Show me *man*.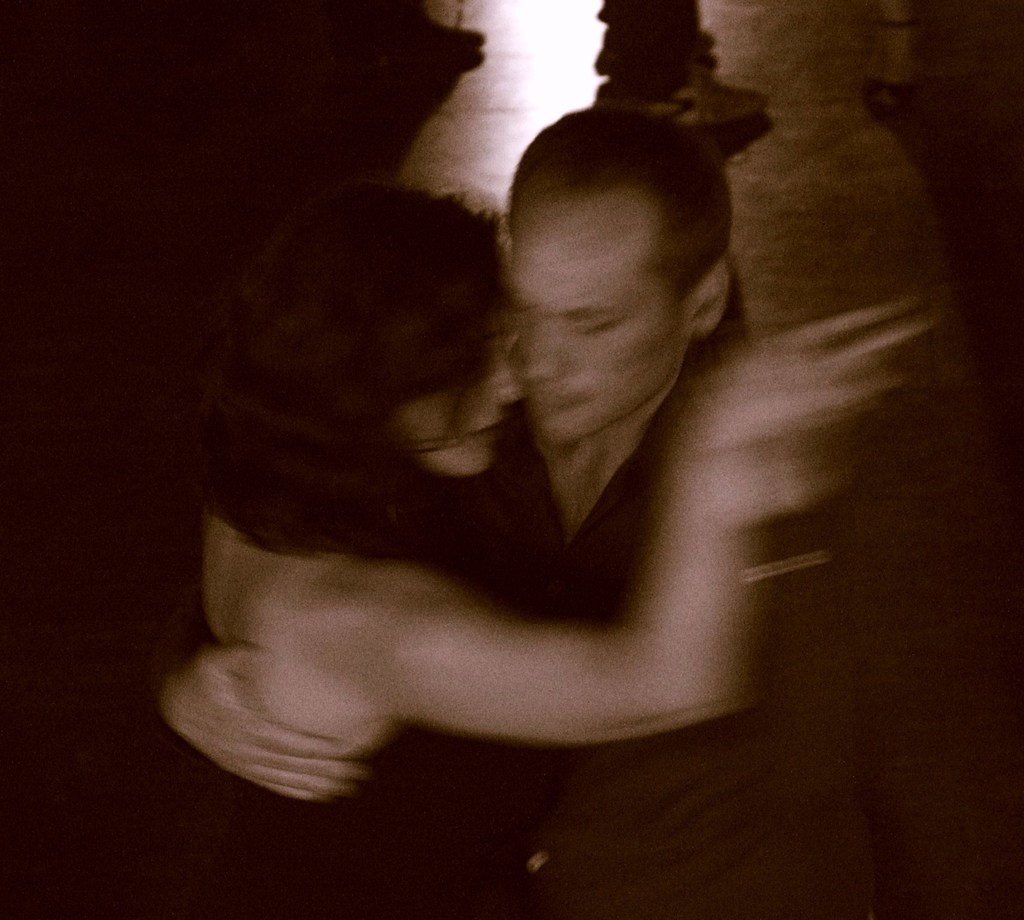
*man* is here: rect(128, 56, 929, 814).
